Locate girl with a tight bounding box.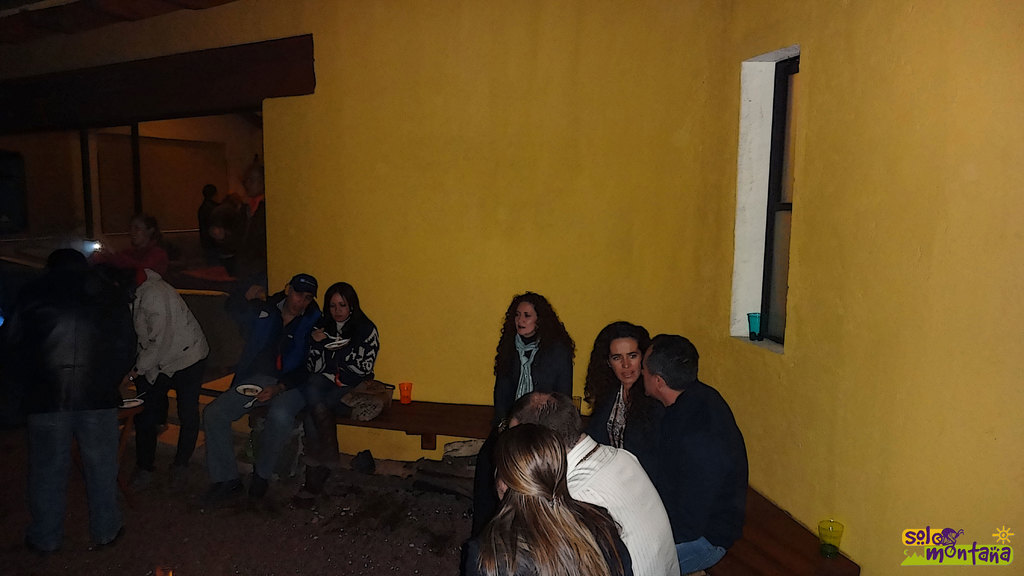
<region>305, 280, 381, 472</region>.
